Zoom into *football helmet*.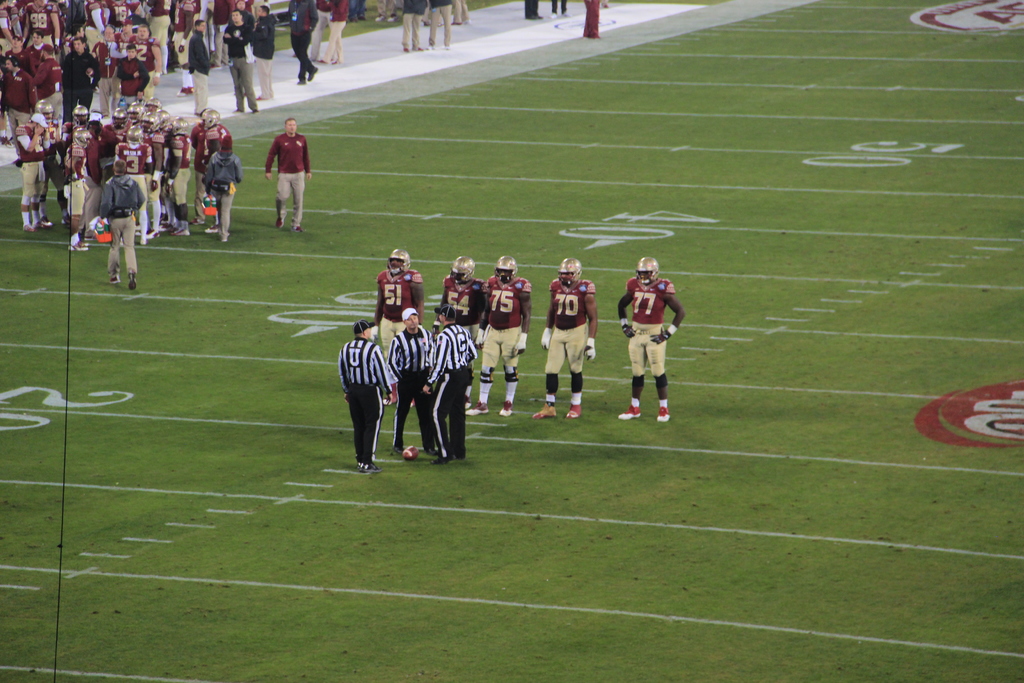
Zoom target: x1=74 y1=128 x2=90 y2=150.
